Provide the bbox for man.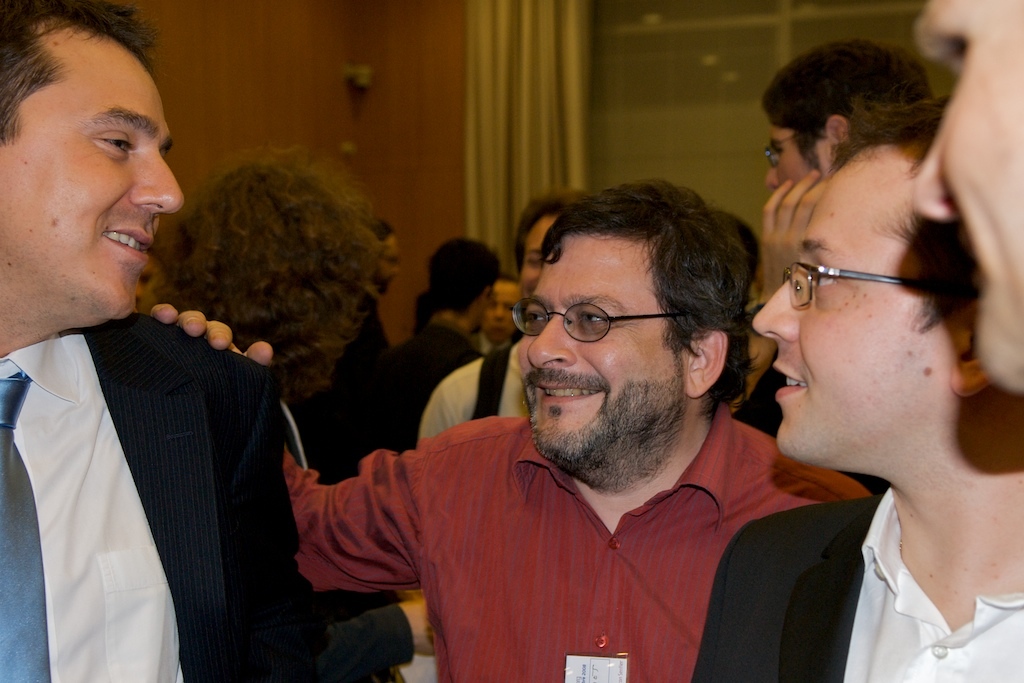
(x1=686, y1=98, x2=1023, y2=682).
